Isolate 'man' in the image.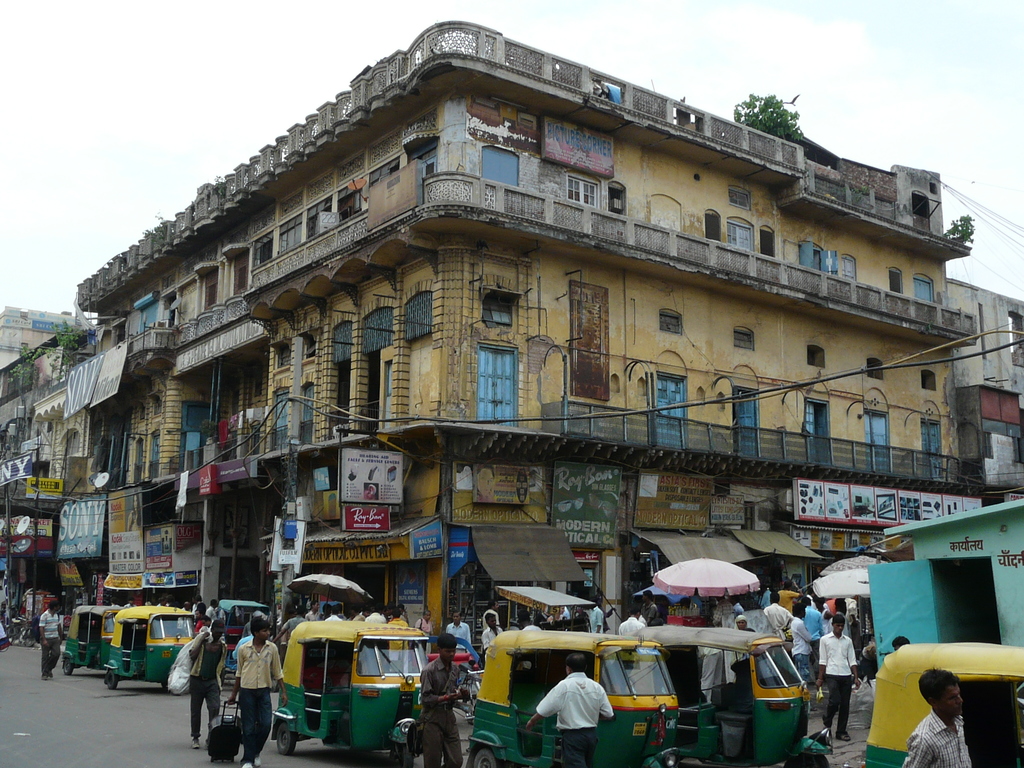
Isolated region: <bbox>304, 601, 321, 621</bbox>.
